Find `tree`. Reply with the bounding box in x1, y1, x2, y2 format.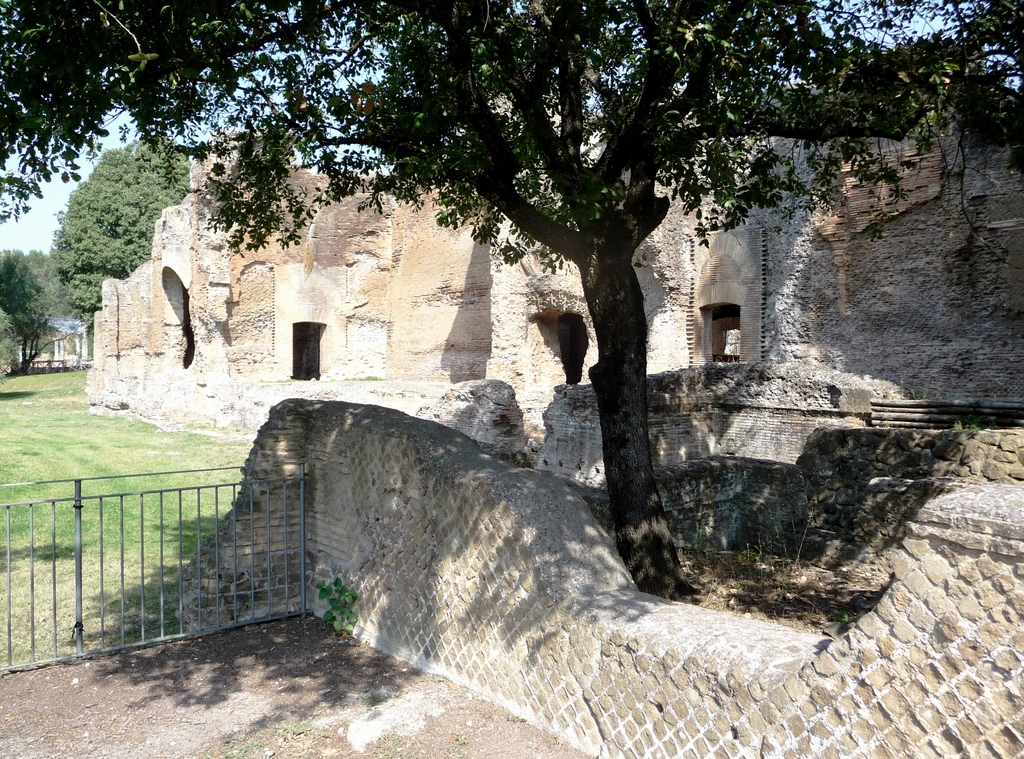
6, 232, 72, 355.
